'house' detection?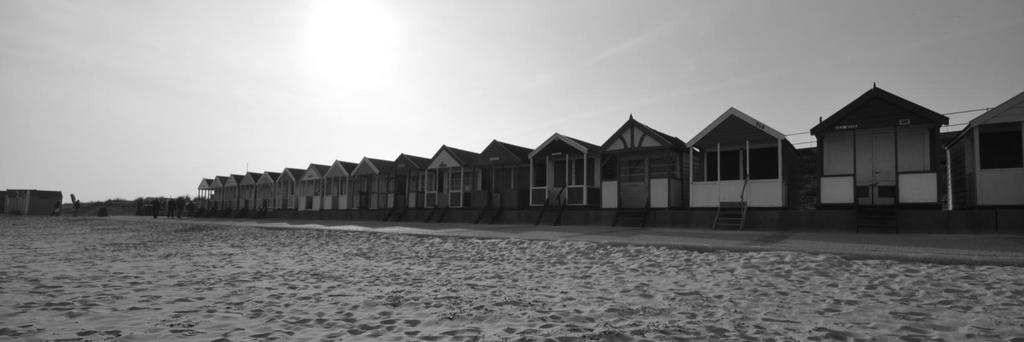
bbox(590, 113, 687, 205)
